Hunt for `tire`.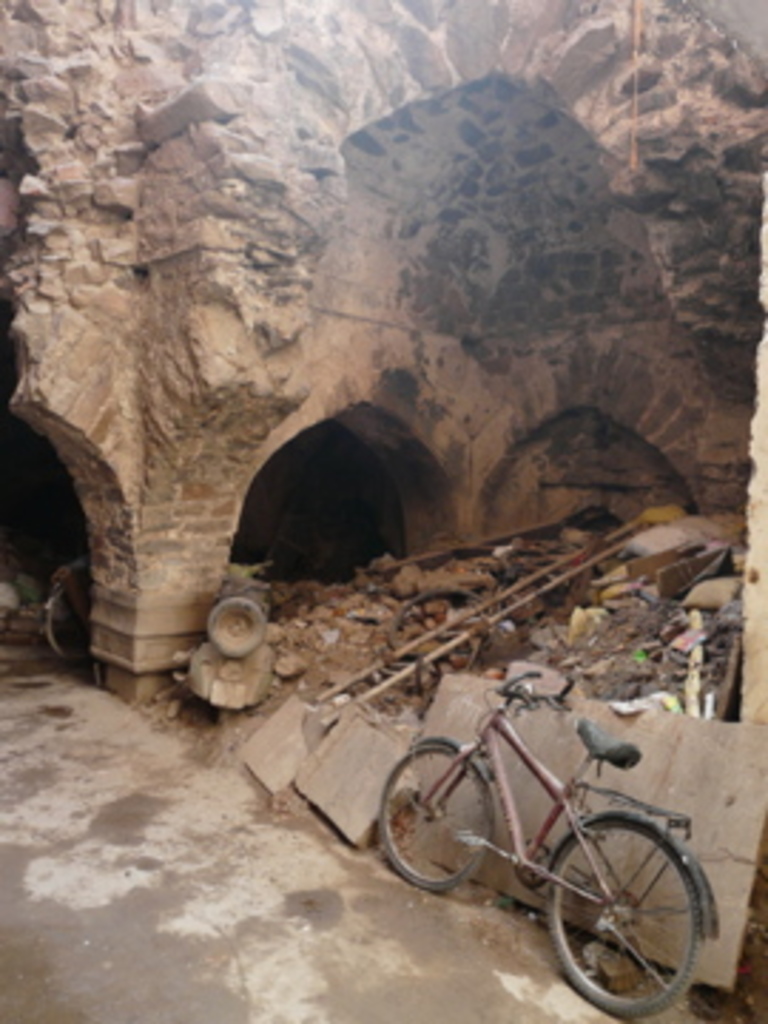
Hunted down at {"x1": 202, "y1": 597, "x2": 259, "y2": 651}.
